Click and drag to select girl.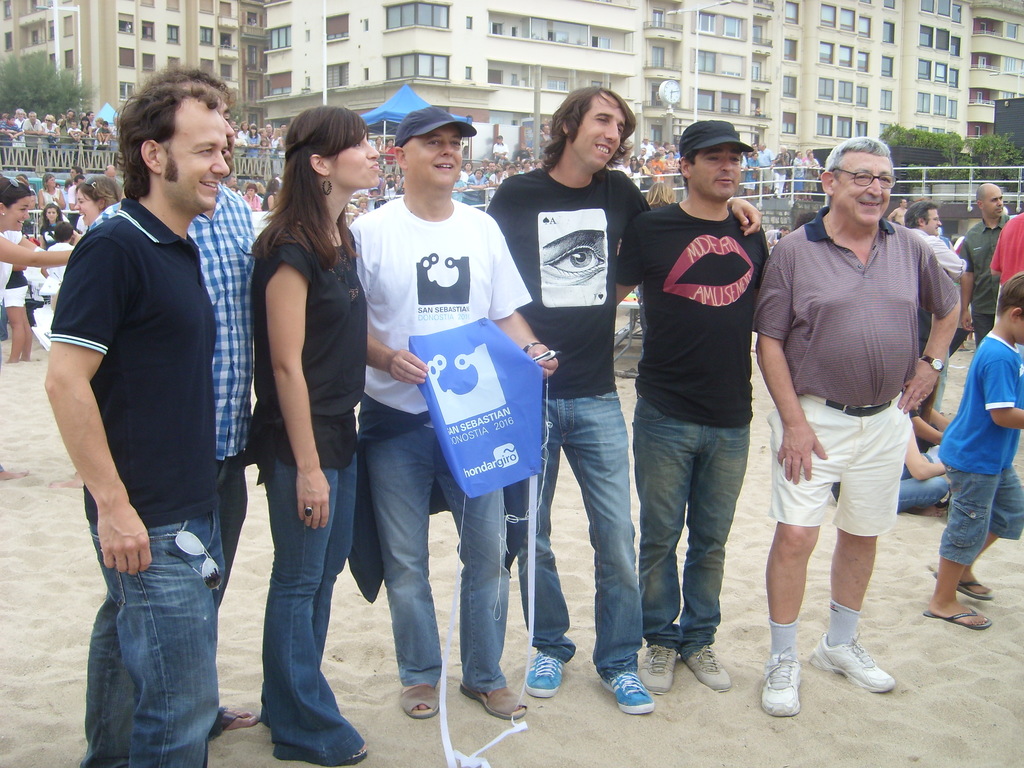
Selection: 0 172 73 482.
